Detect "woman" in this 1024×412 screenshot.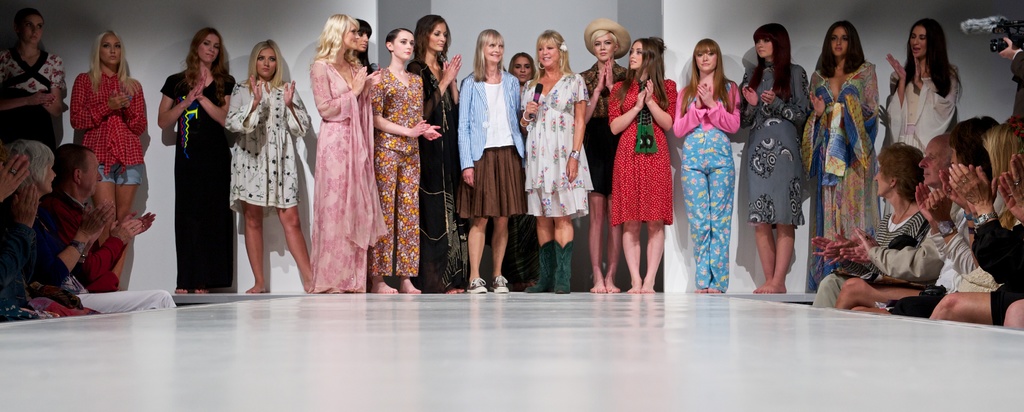
Detection: [308, 12, 390, 299].
